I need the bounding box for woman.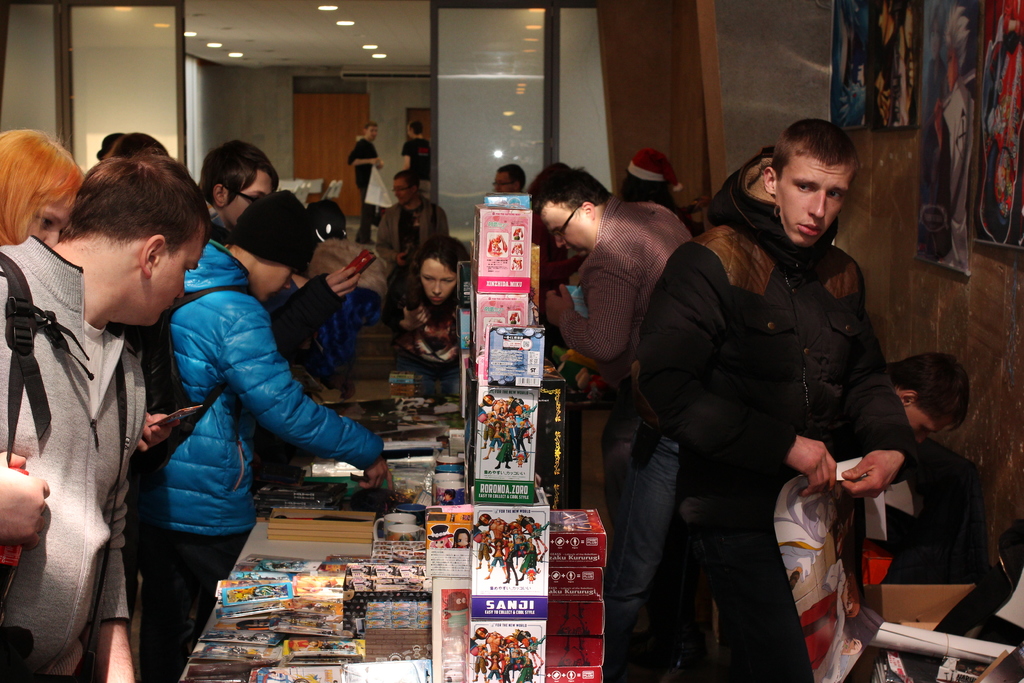
Here it is: [392,231,483,368].
